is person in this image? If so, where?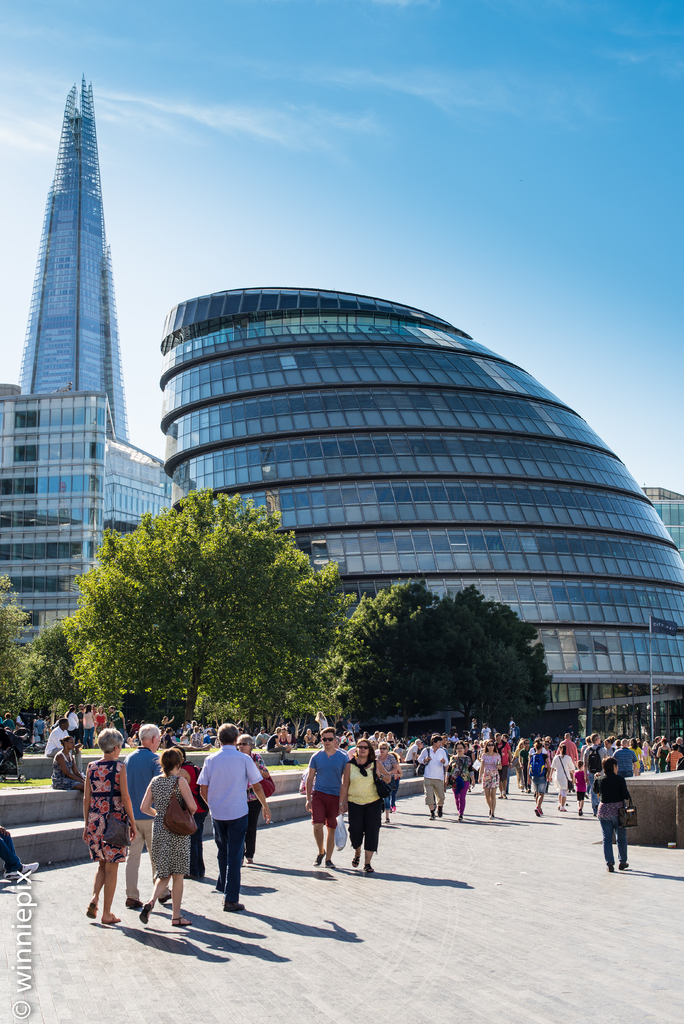
Yes, at 90 705 111 729.
